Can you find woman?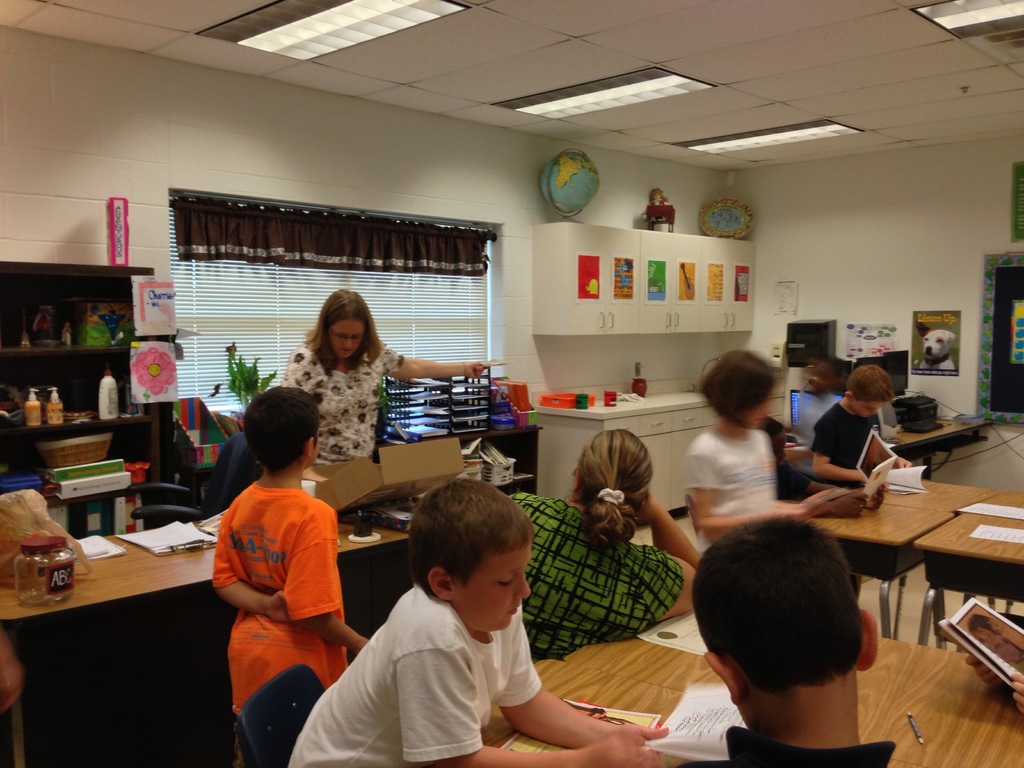
Yes, bounding box: x1=278 y1=287 x2=503 y2=466.
